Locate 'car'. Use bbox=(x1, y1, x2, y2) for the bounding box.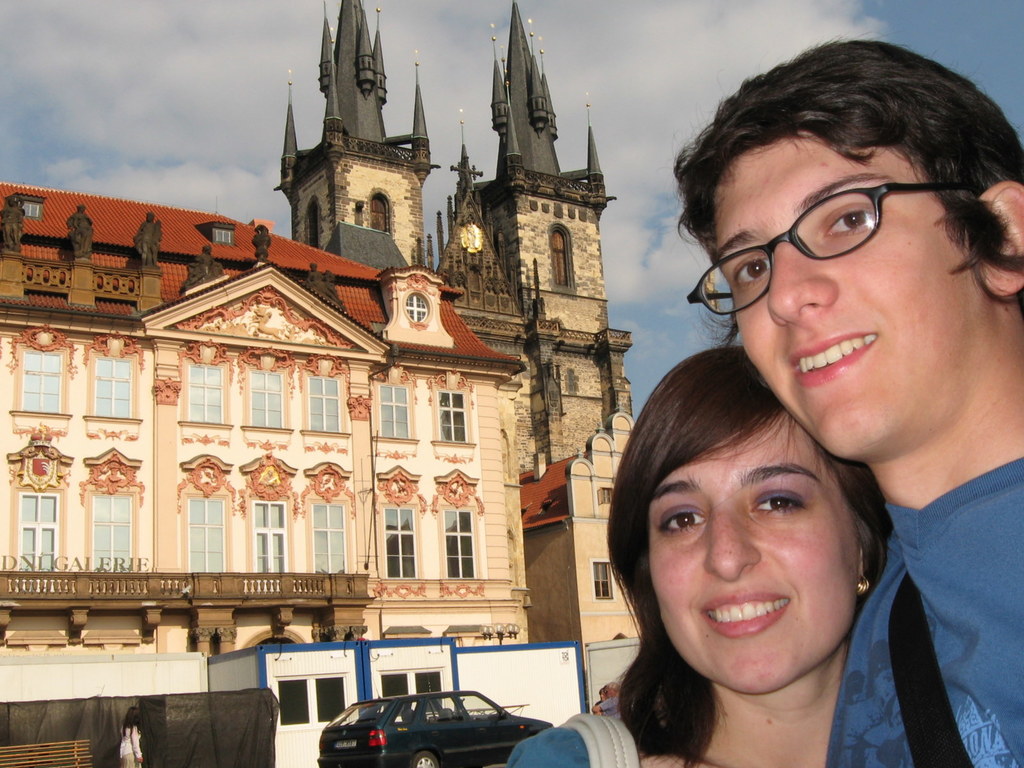
bbox=(319, 689, 554, 767).
